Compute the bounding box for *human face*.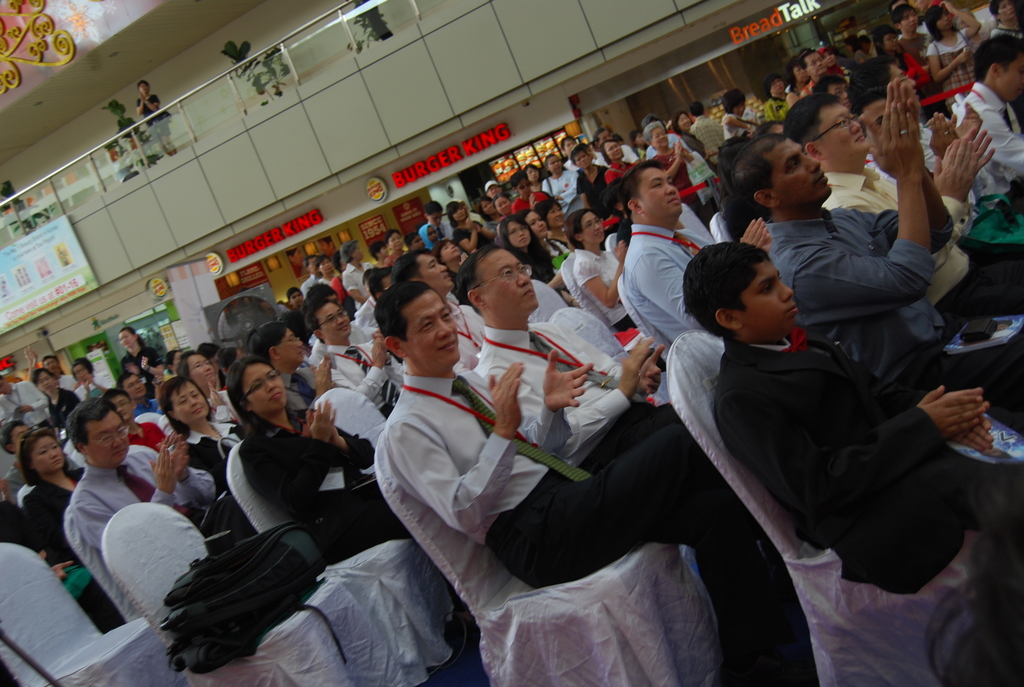
<region>779, 134, 830, 207</region>.
